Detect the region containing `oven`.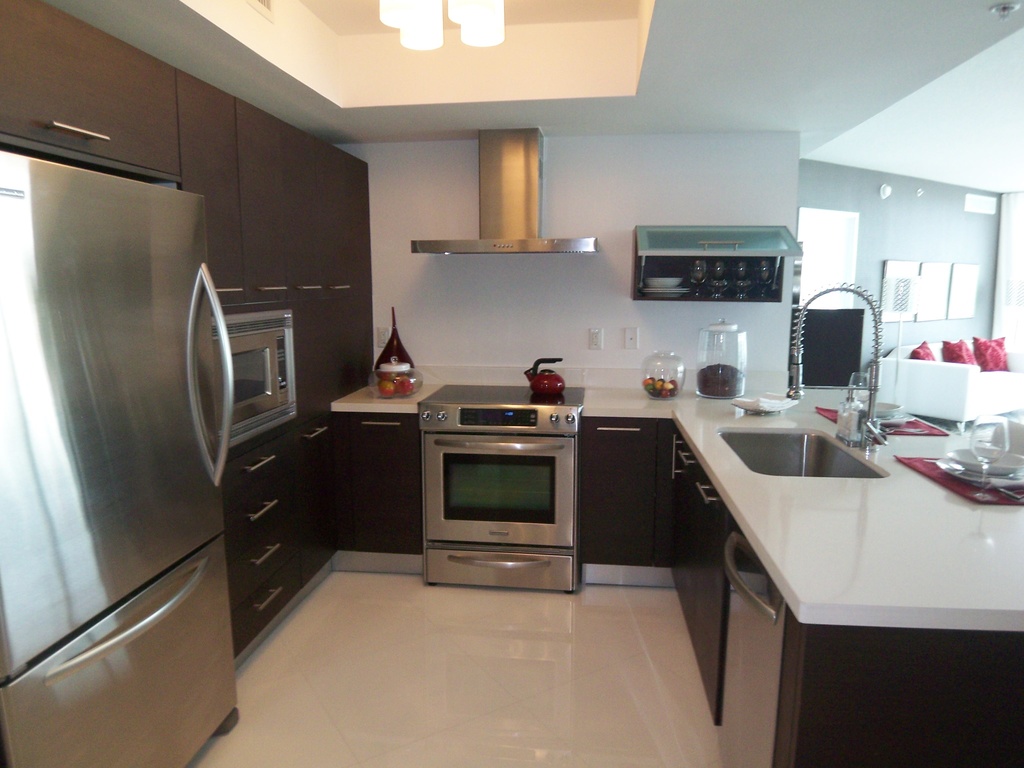
Rect(219, 298, 297, 439).
